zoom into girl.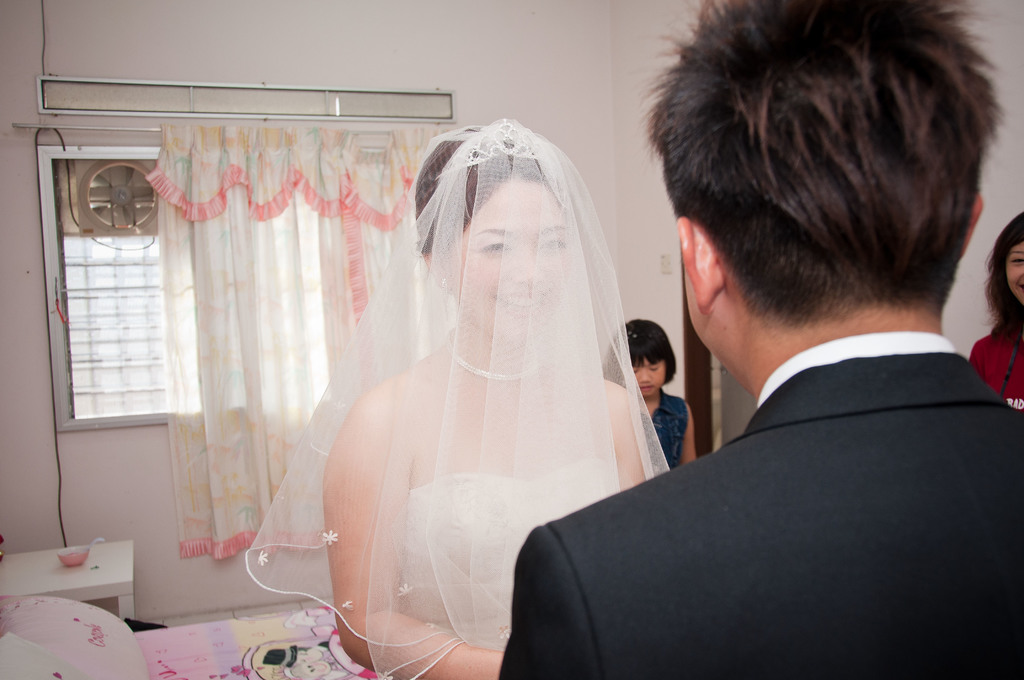
Zoom target: [x1=246, y1=118, x2=671, y2=679].
